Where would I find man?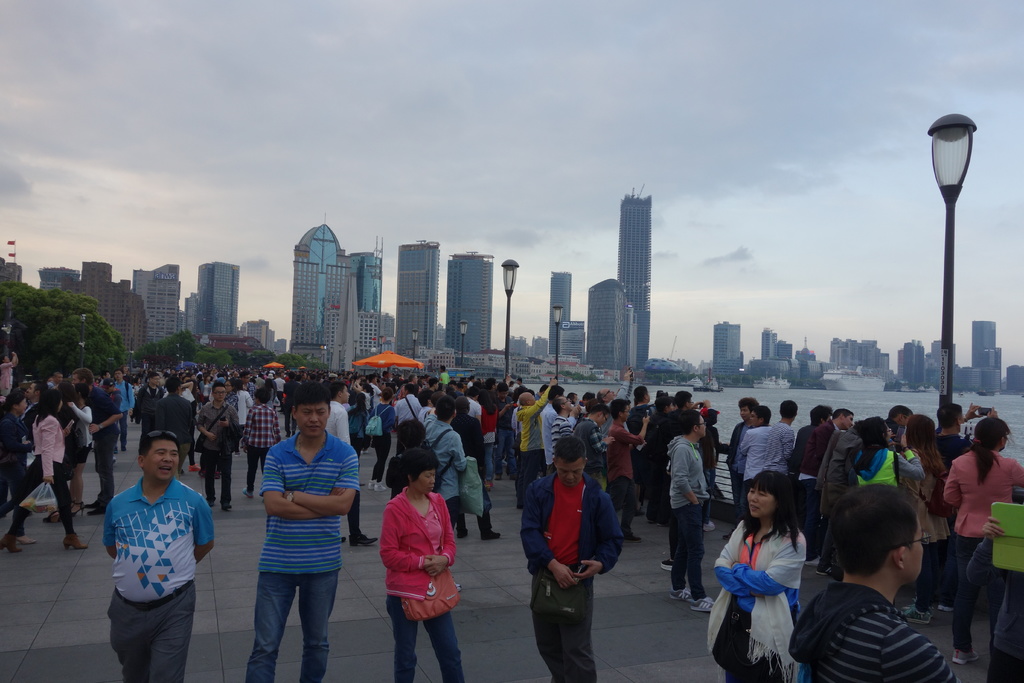
At 628:389:652:516.
